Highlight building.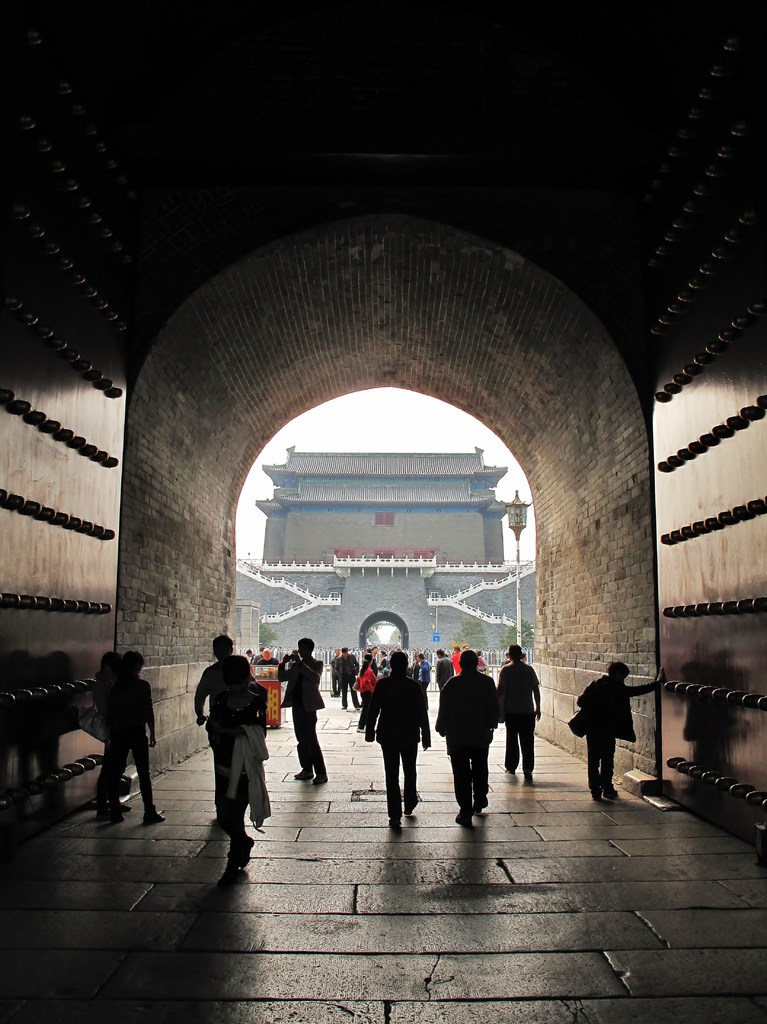
Highlighted region: bbox(225, 442, 532, 655).
